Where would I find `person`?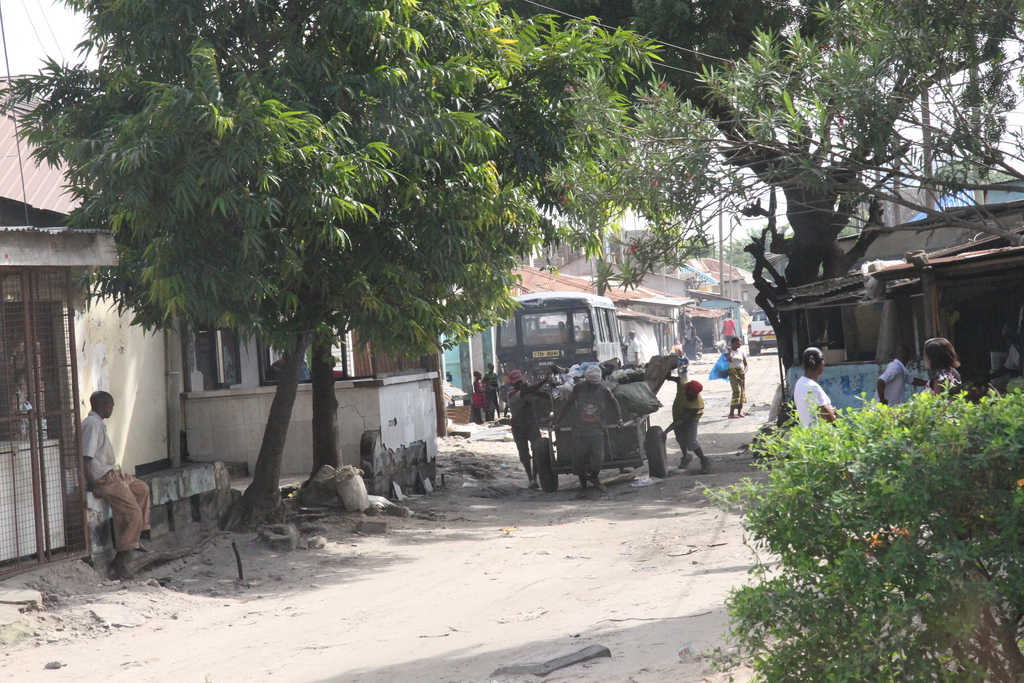
At [x1=715, y1=309, x2=746, y2=347].
